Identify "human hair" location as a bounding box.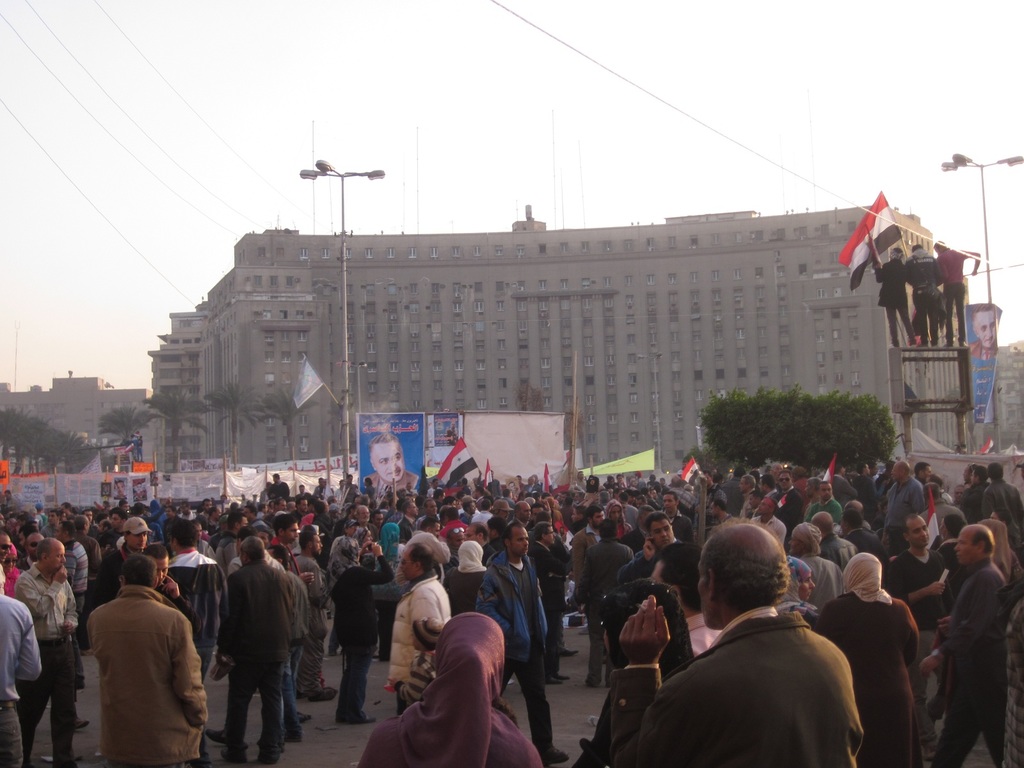
box(988, 463, 1005, 479).
